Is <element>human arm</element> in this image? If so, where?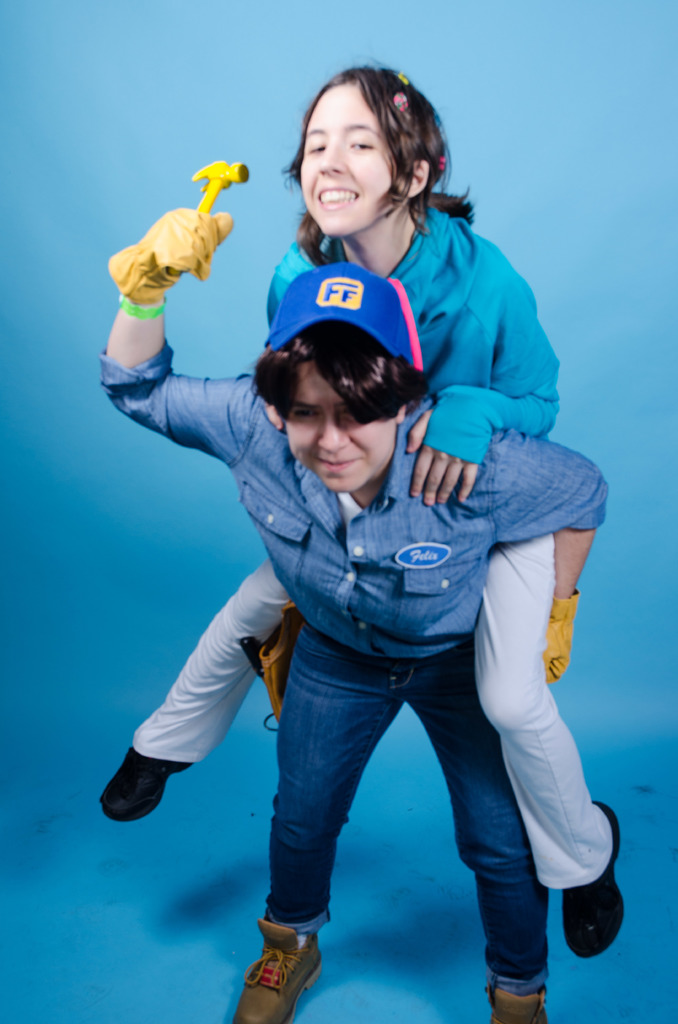
Yes, at 99,209,257,500.
